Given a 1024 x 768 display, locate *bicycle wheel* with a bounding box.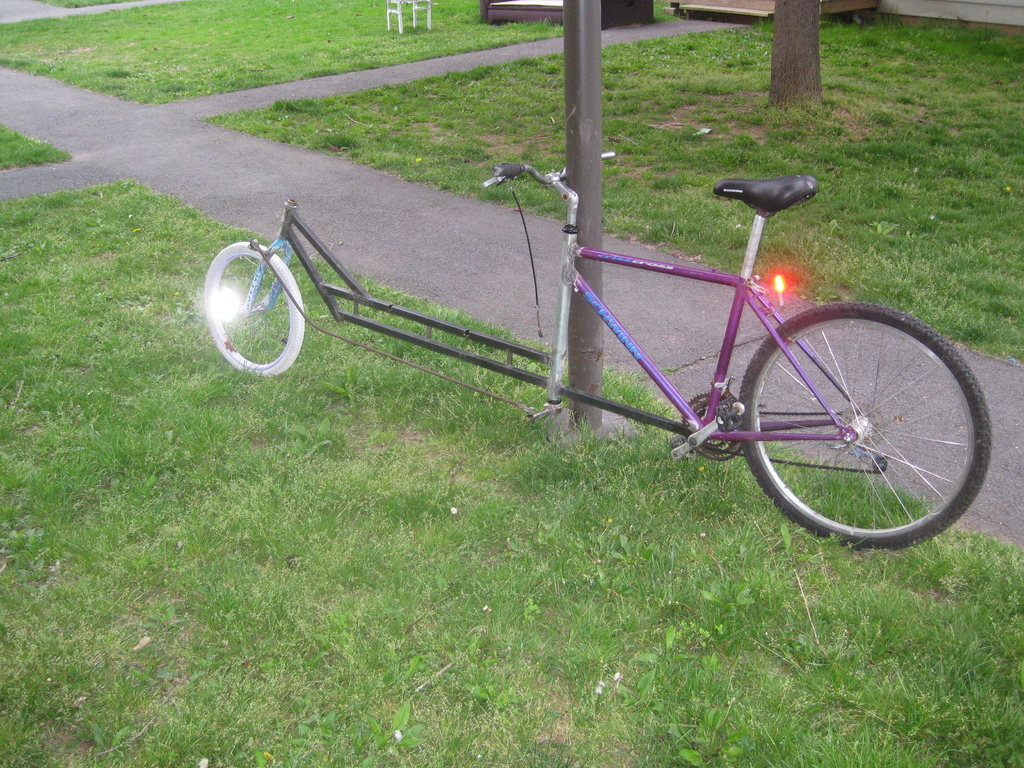
Located: locate(202, 241, 306, 371).
